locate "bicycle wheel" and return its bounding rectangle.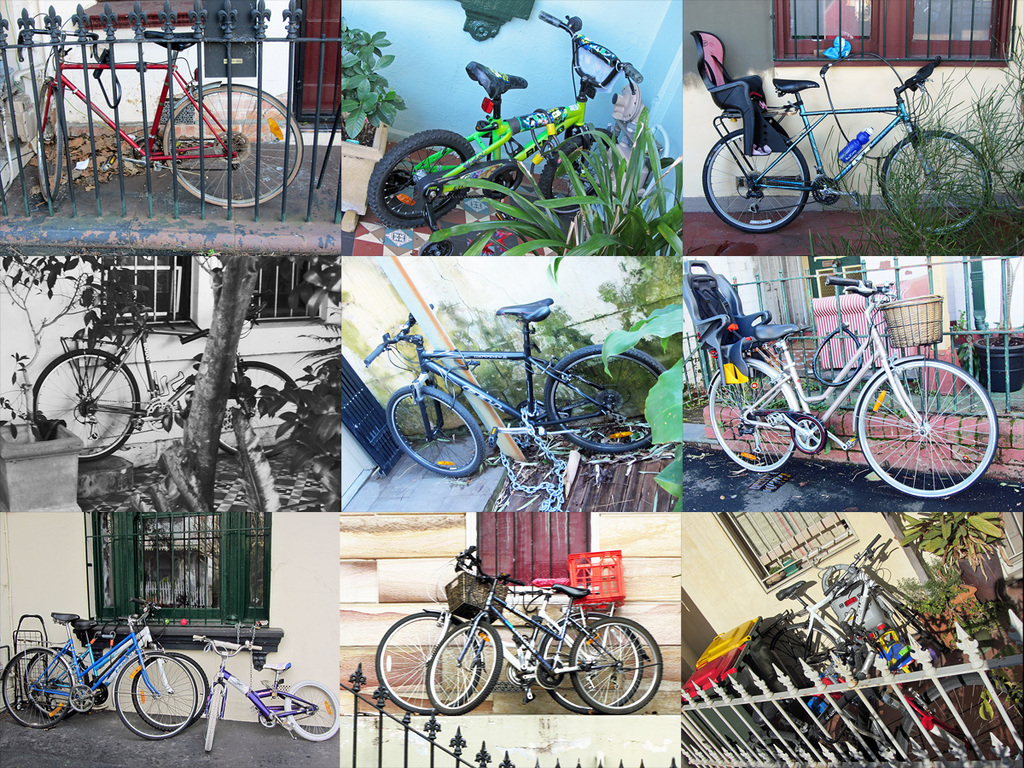
{"left": 110, "top": 645, "right": 199, "bottom": 742}.
